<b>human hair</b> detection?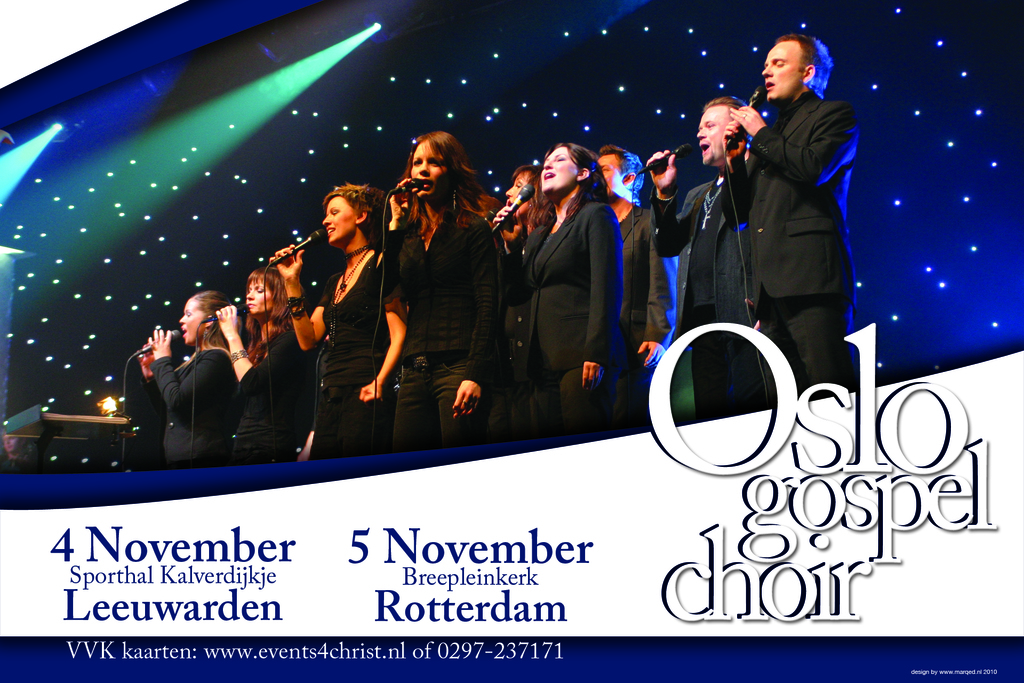
[535,138,598,188]
